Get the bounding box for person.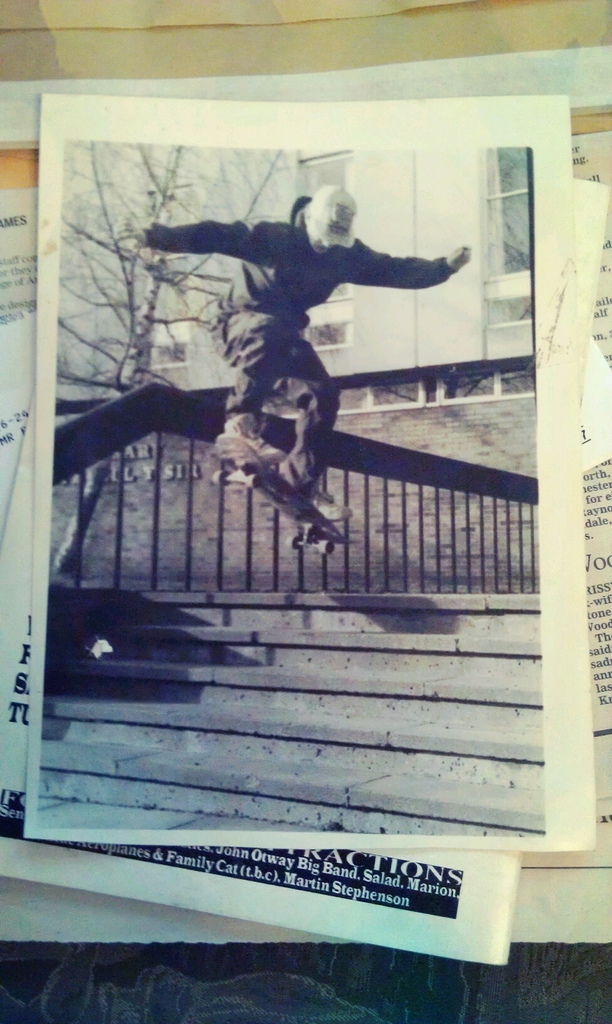
left=149, top=155, right=435, bottom=538.
